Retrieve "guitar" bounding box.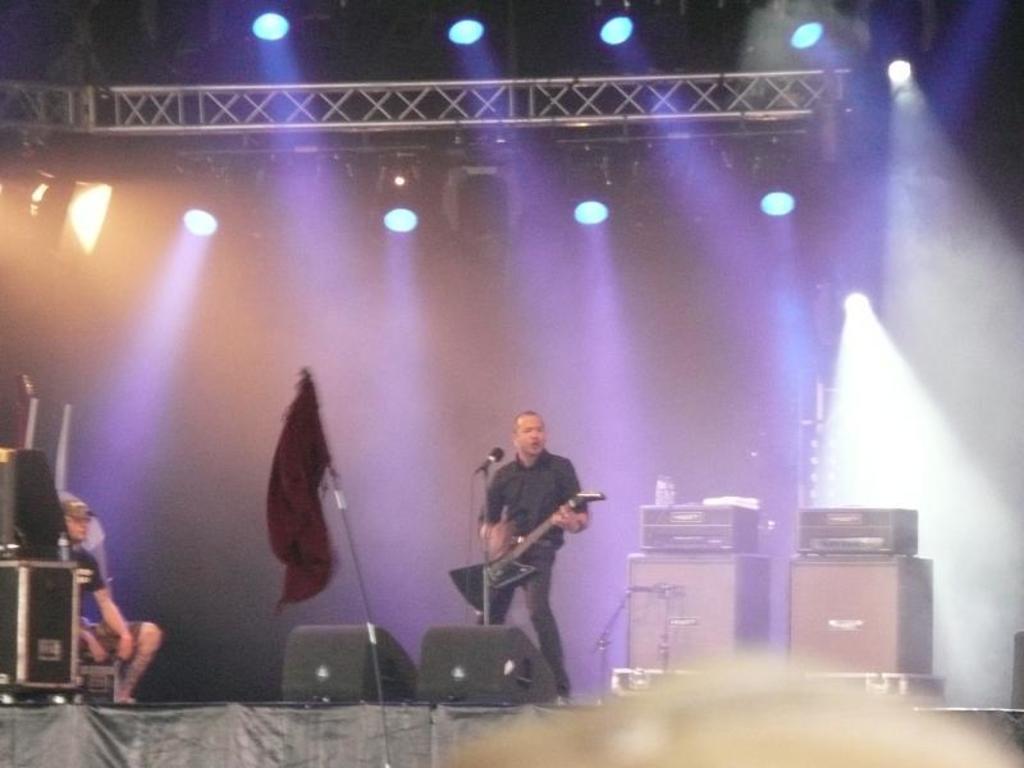
Bounding box: [475,483,600,590].
